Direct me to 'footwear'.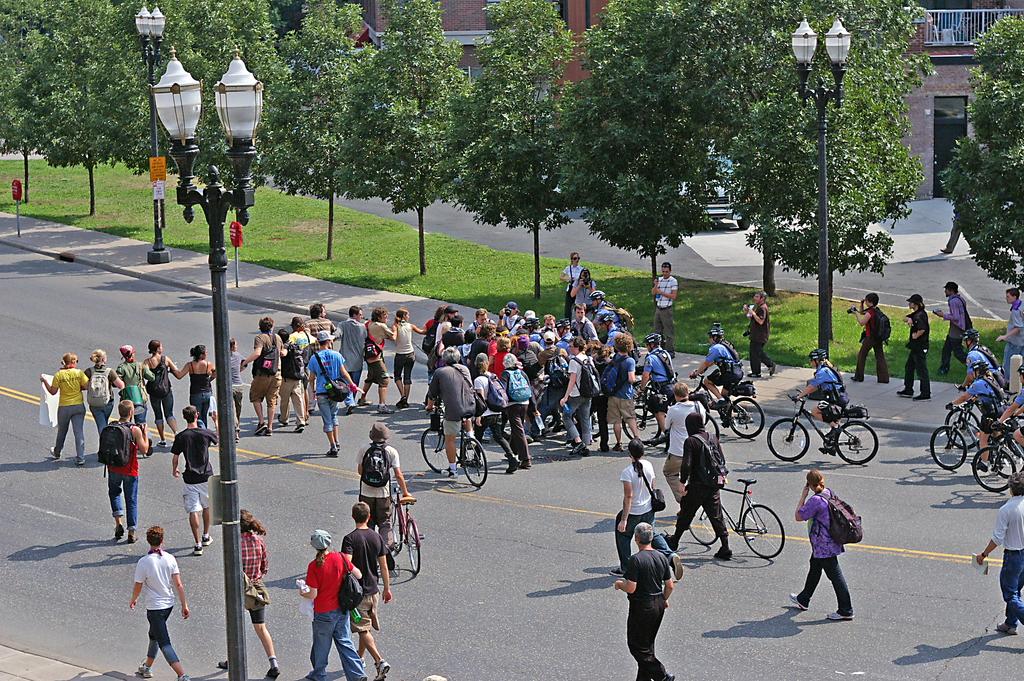
Direction: bbox(714, 546, 733, 561).
